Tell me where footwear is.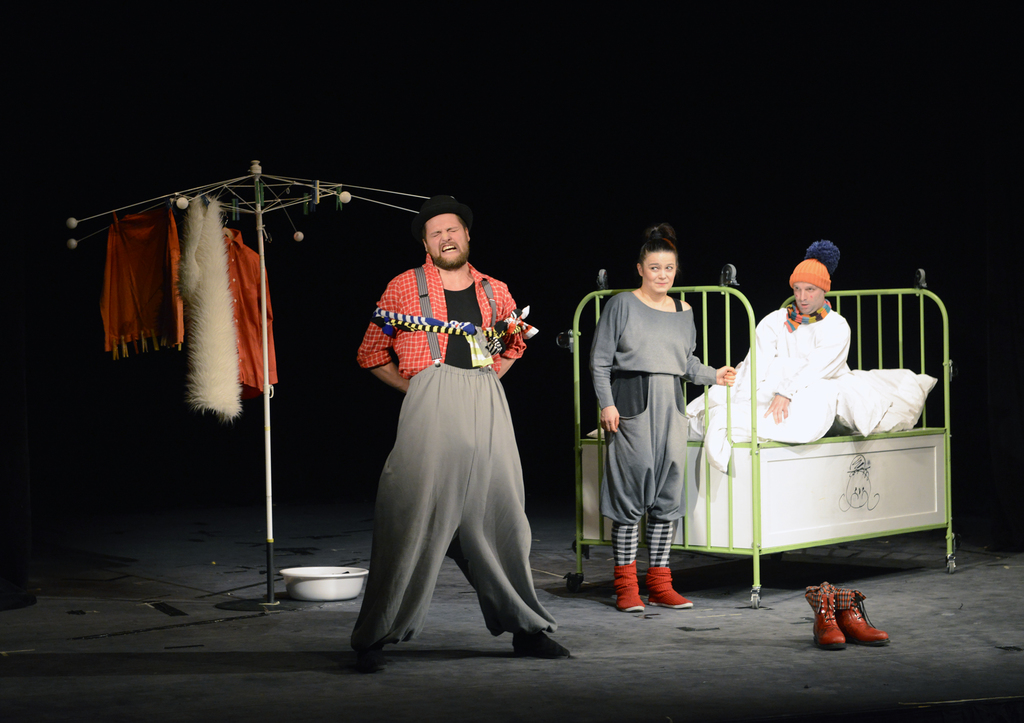
footwear is at x1=641 y1=558 x2=691 y2=615.
